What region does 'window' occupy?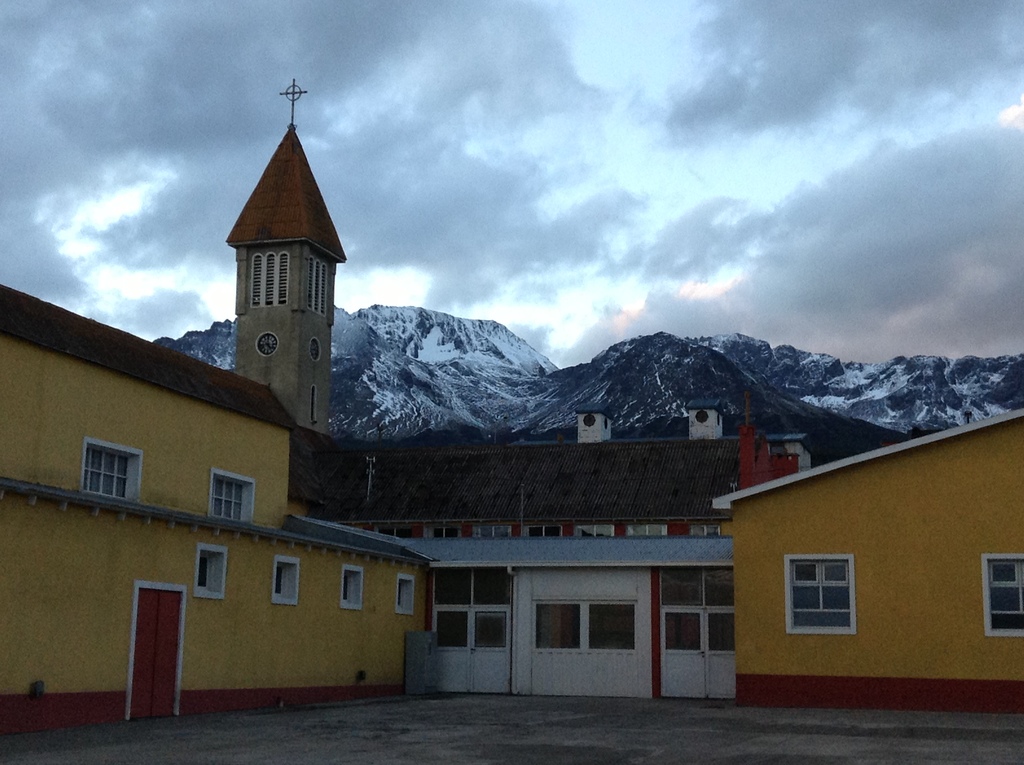
crop(785, 555, 855, 633).
